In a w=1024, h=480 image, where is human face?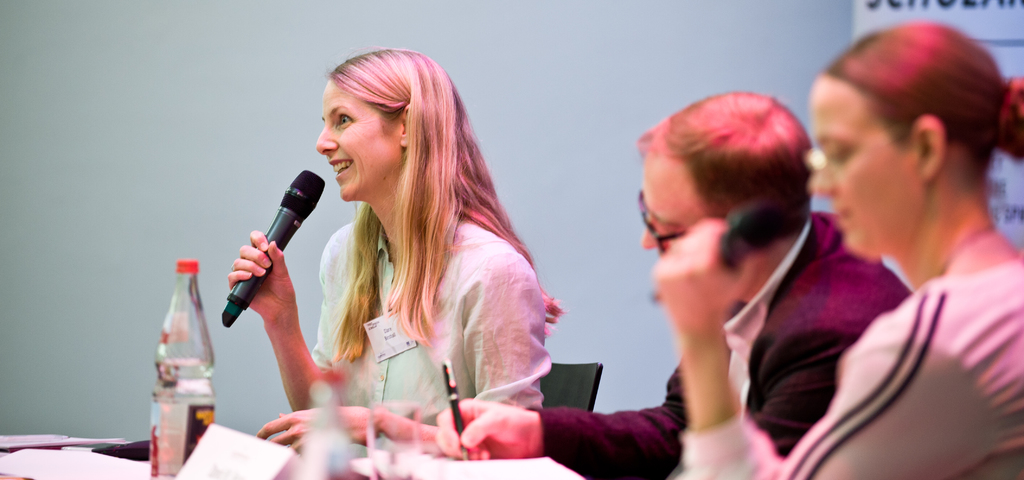
l=317, t=77, r=403, b=199.
